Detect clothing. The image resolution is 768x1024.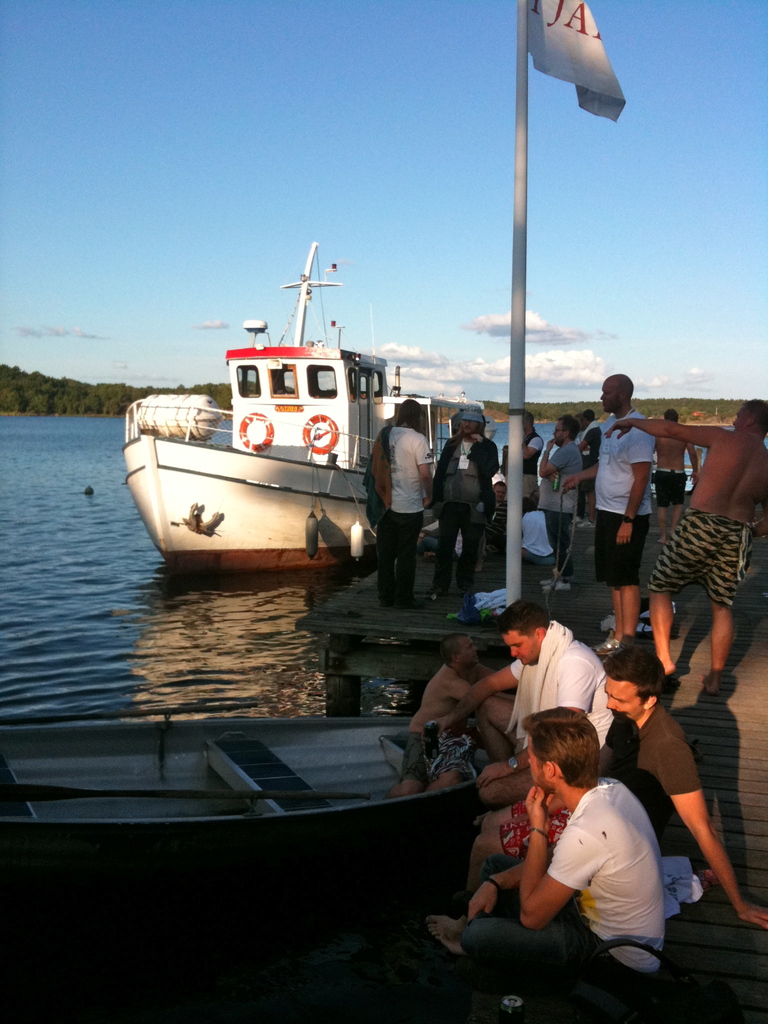
l=577, t=412, r=596, b=515.
